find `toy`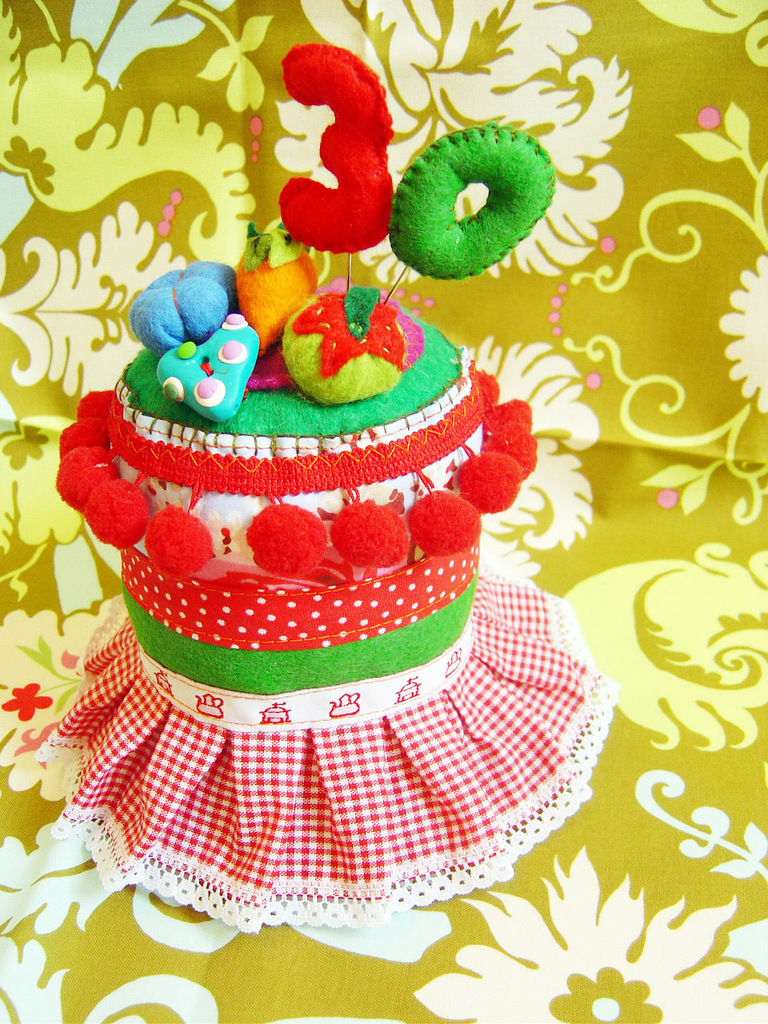
locate(33, 36, 612, 919)
